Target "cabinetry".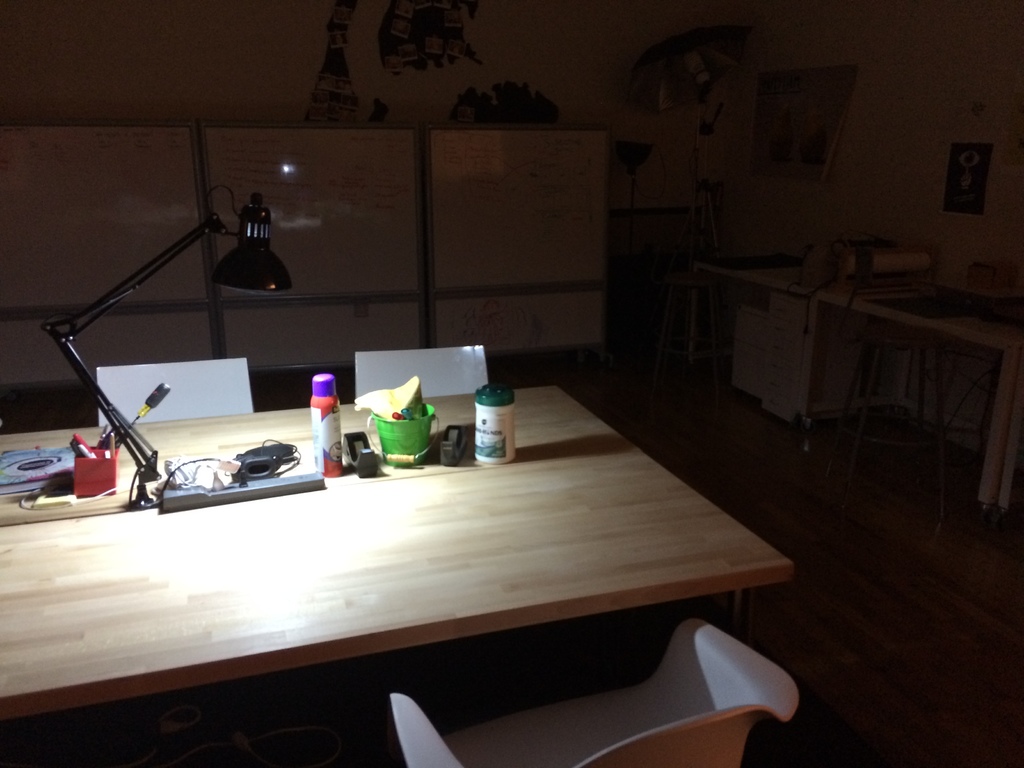
Target region: BBox(769, 294, 808, 326).
